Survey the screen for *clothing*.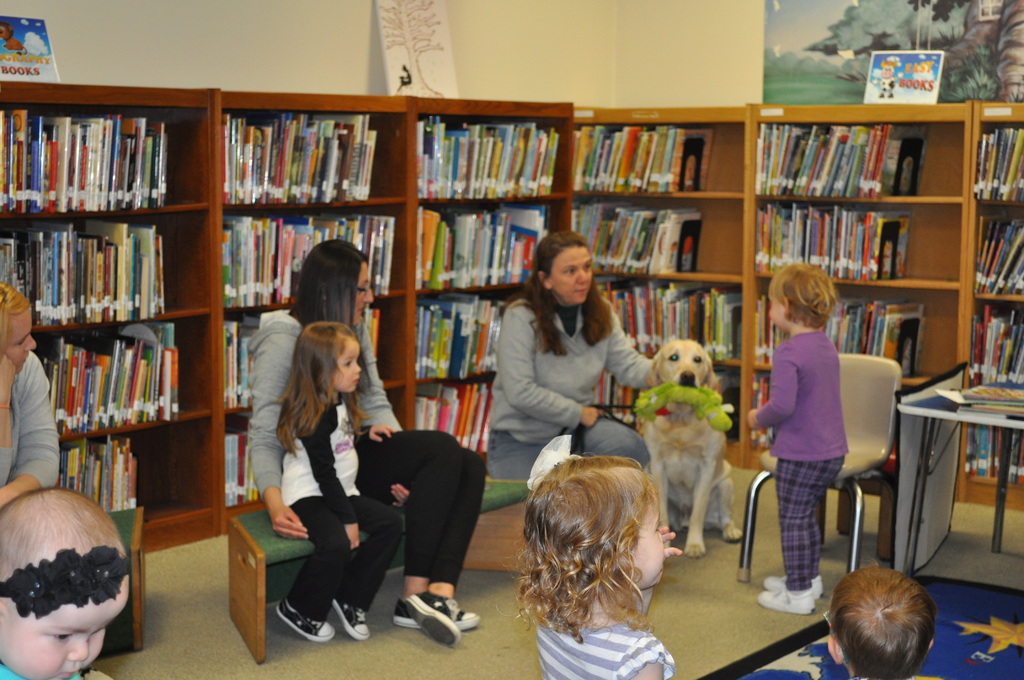
Survey found: box(0, 664, 83, 679).
